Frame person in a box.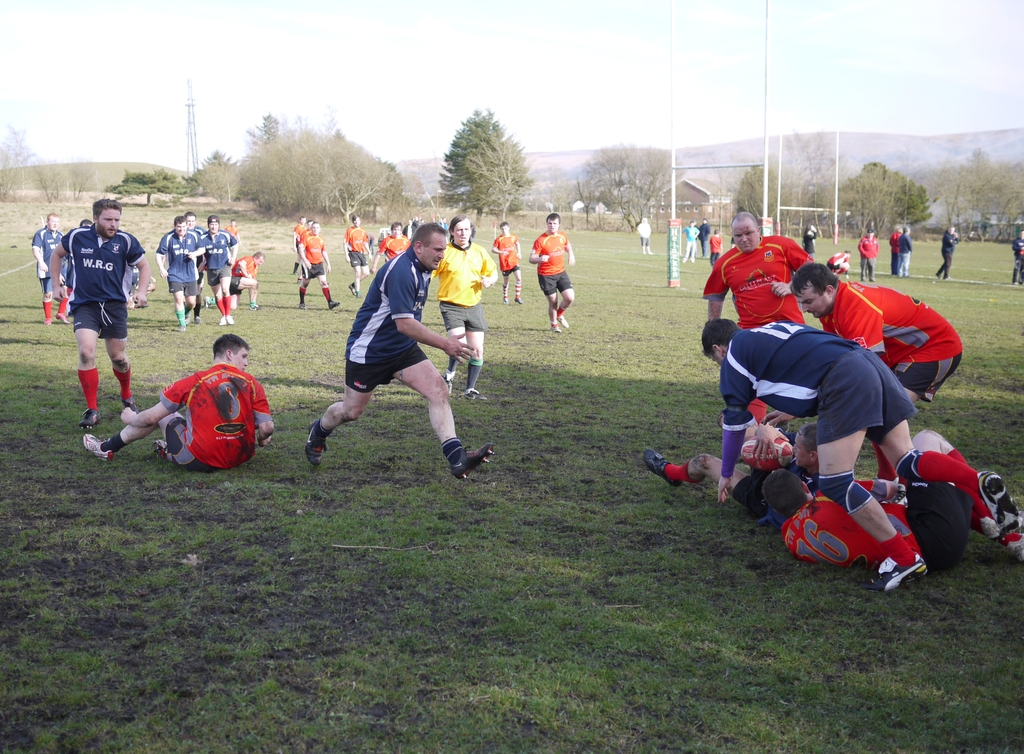
bbox=(369, 218, 408, 270).
